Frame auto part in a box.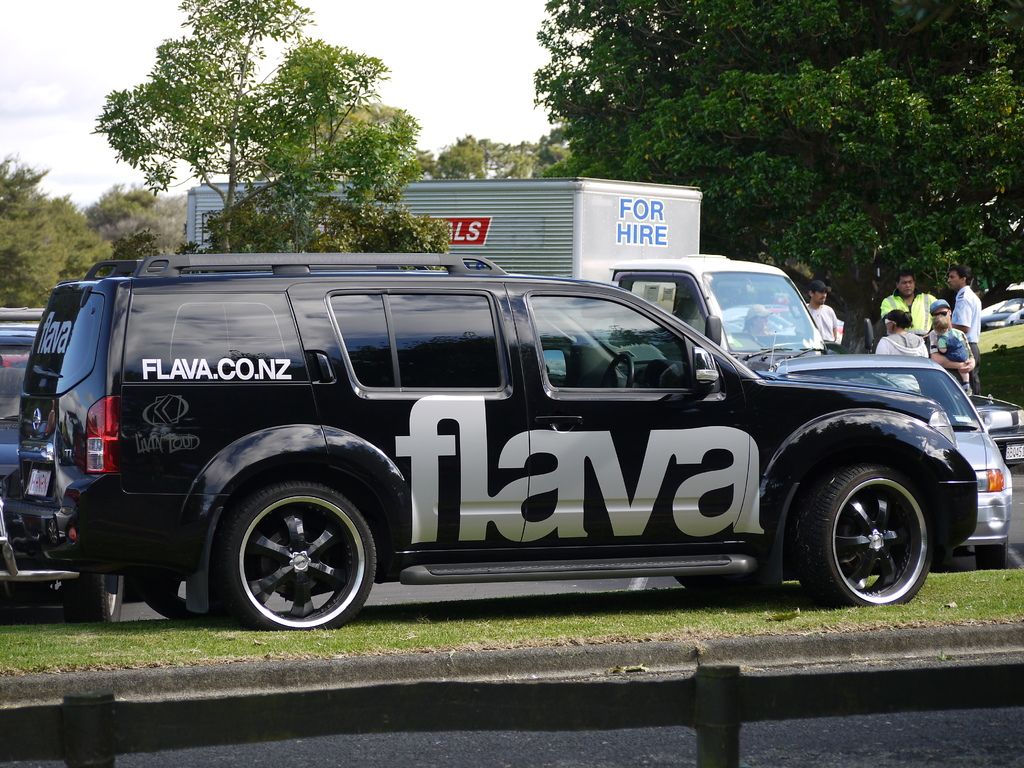
Rect(614, 259, 820, 378).
